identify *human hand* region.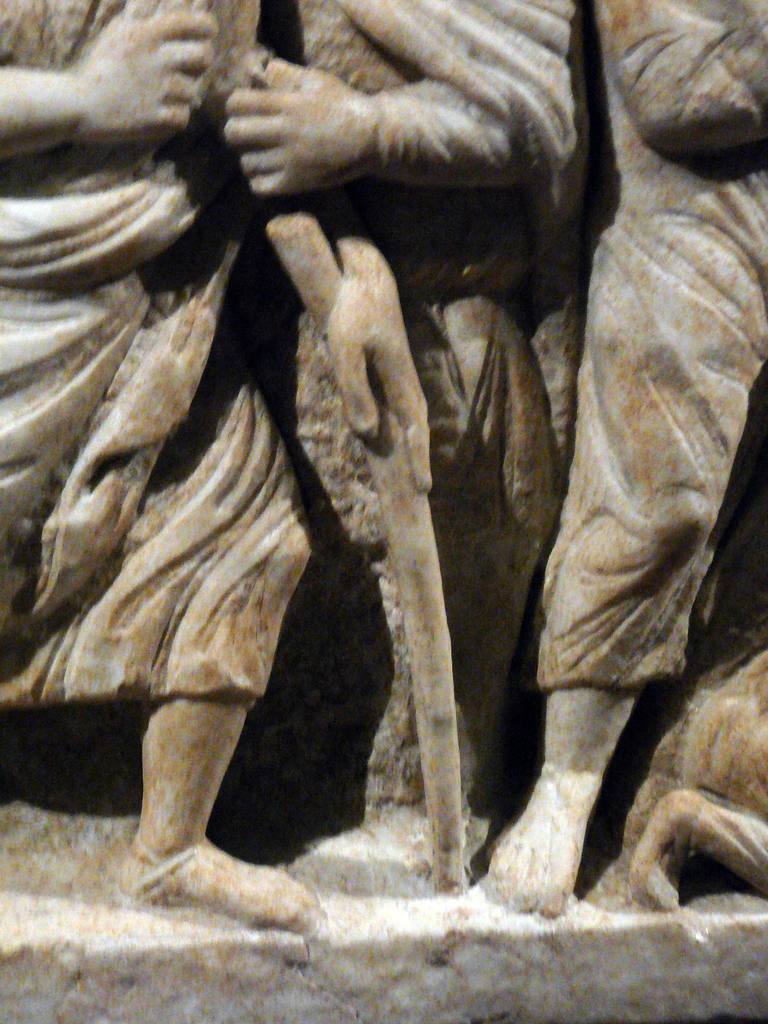
Region: (223, 56, 382, 197).
